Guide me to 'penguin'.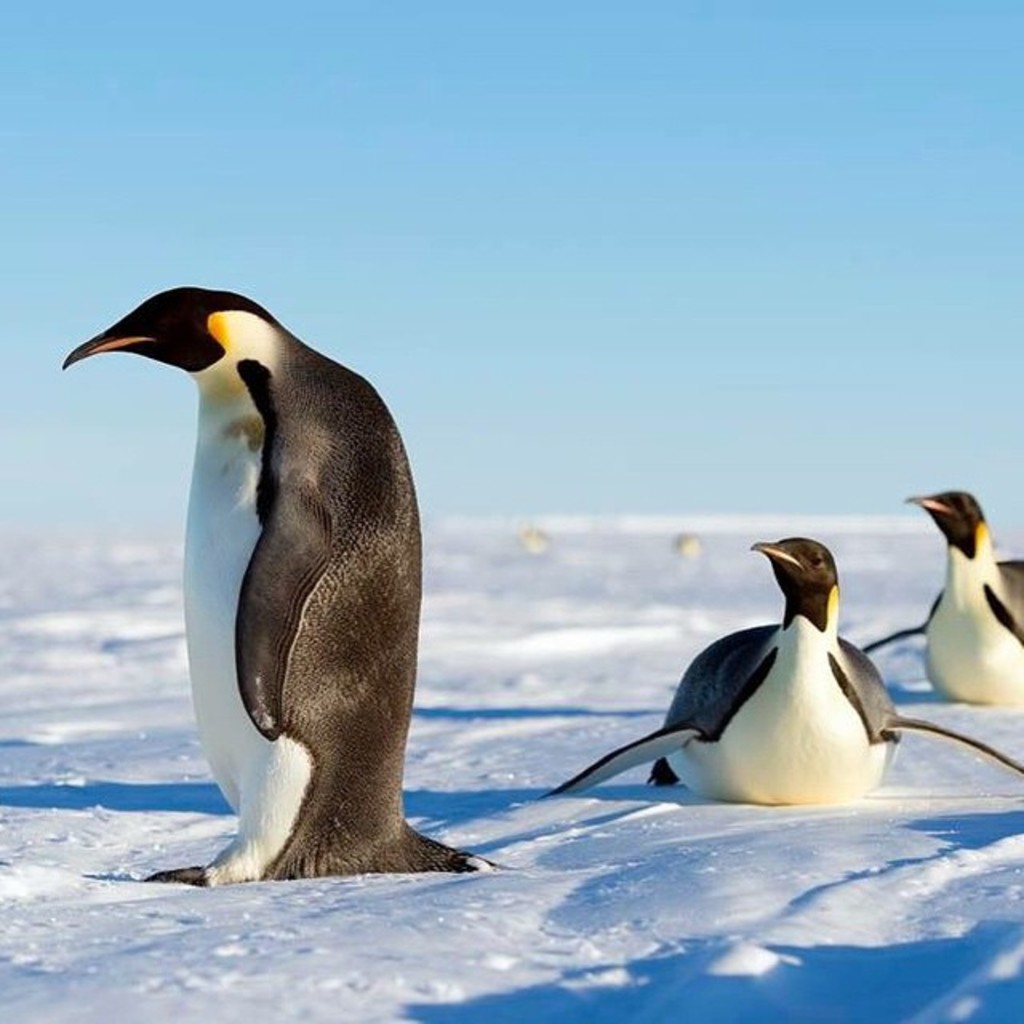
Guidance: x1=854 y1=493 x2=1022 y2=710.
